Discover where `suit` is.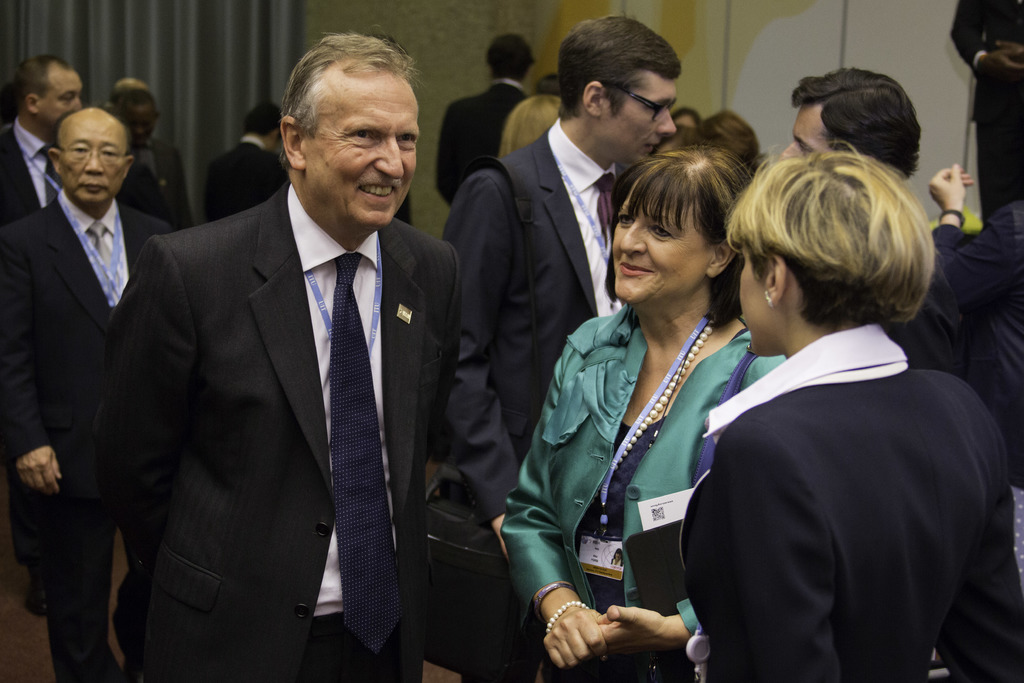
Discovered at bbox=(0, 188, 175, 682).
